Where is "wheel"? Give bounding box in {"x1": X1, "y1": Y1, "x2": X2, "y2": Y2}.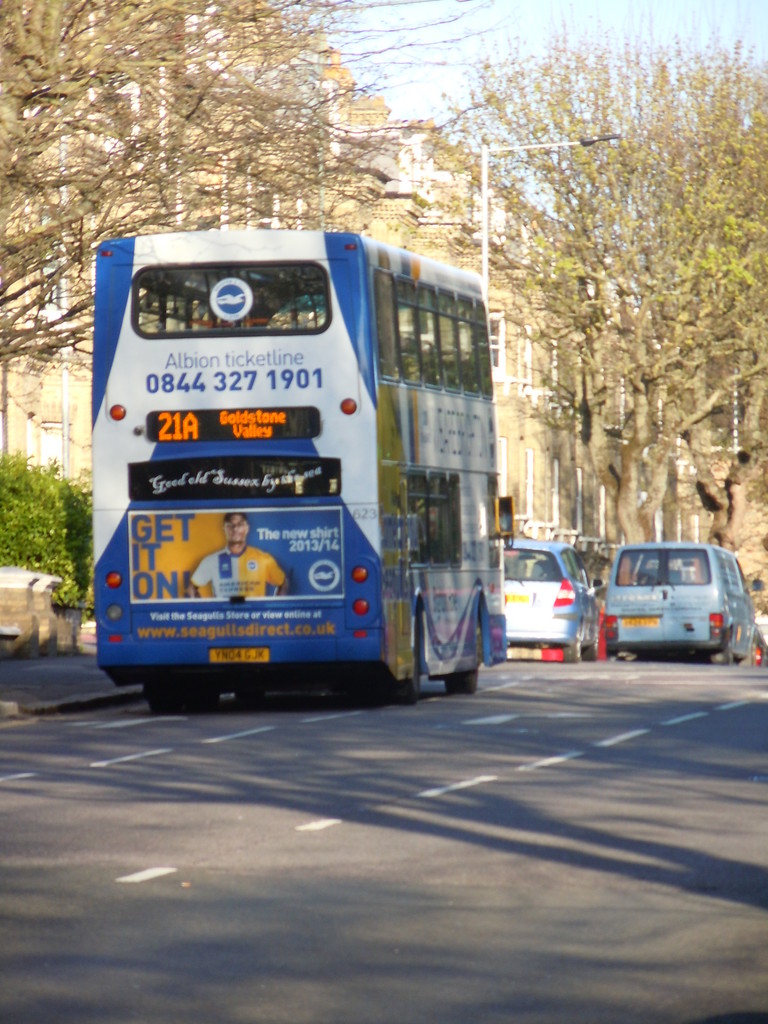
{"x1": 385, "y1": 646, "x2": 418, "y2": 704}.
